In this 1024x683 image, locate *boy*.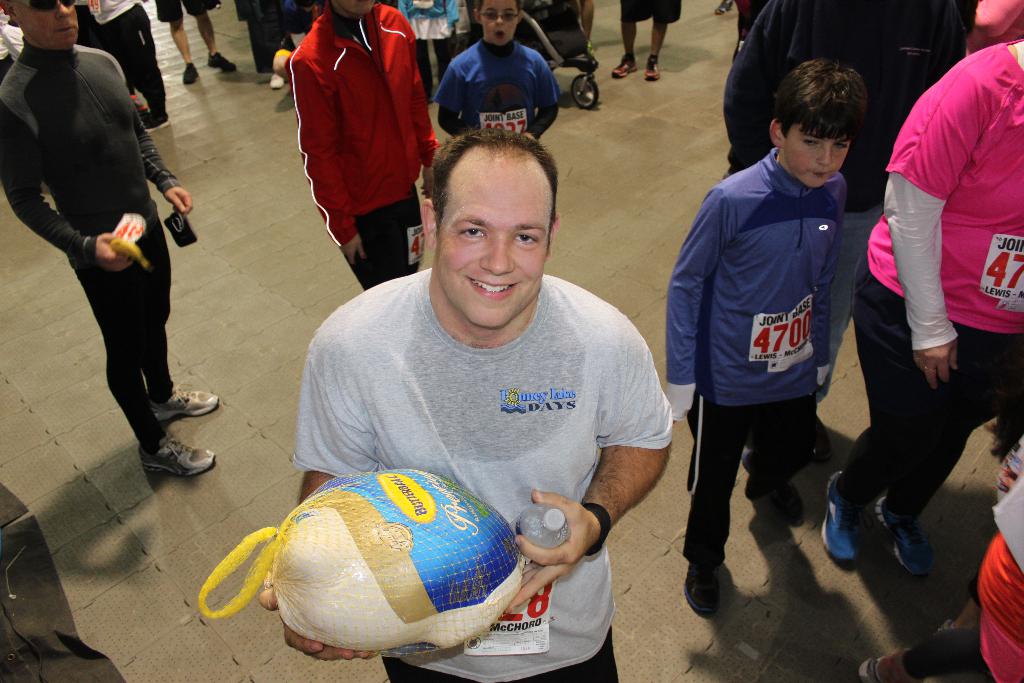
Bounding box: detection(432, 0, 559, 146).
